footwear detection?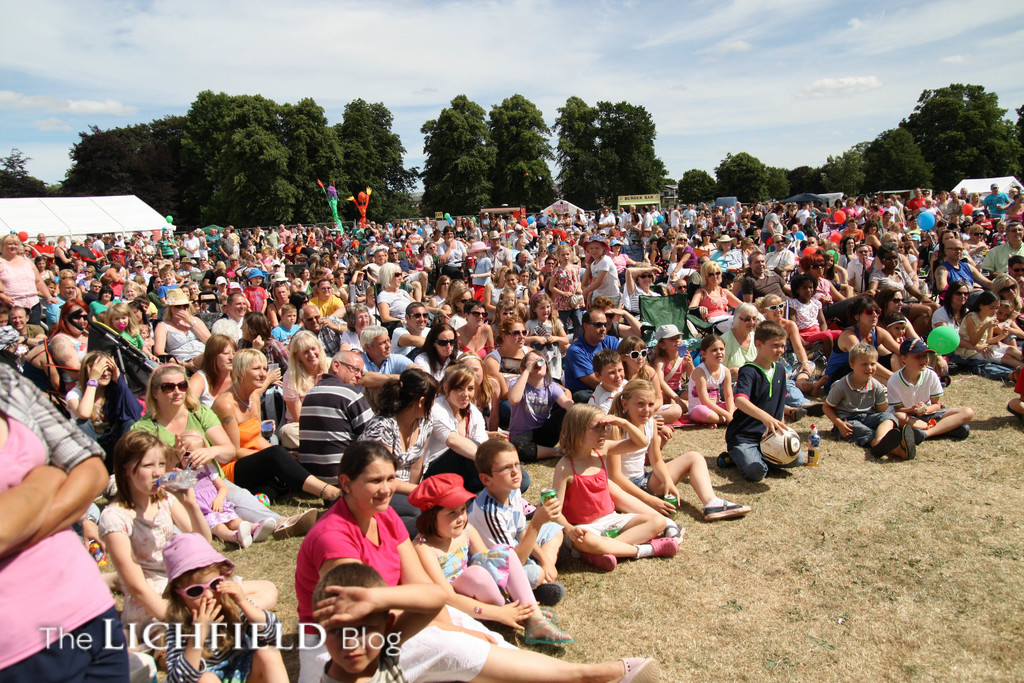
[531,582,564,606]
